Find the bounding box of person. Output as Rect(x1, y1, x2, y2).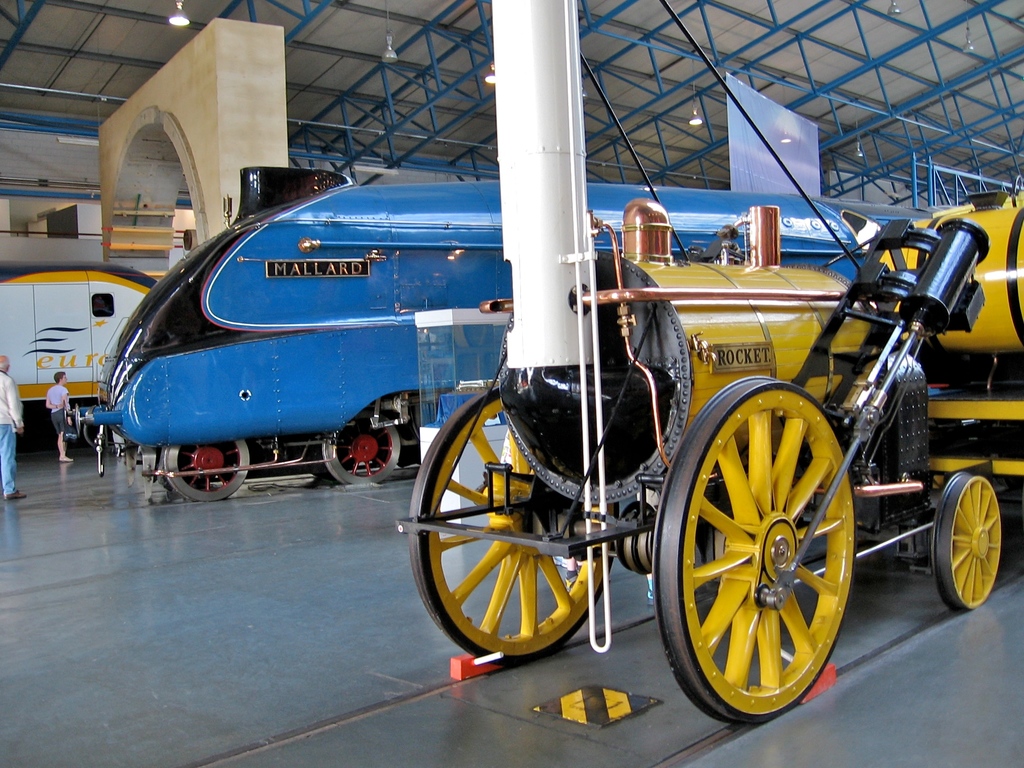
Rect(0, 353, 27, 506).
